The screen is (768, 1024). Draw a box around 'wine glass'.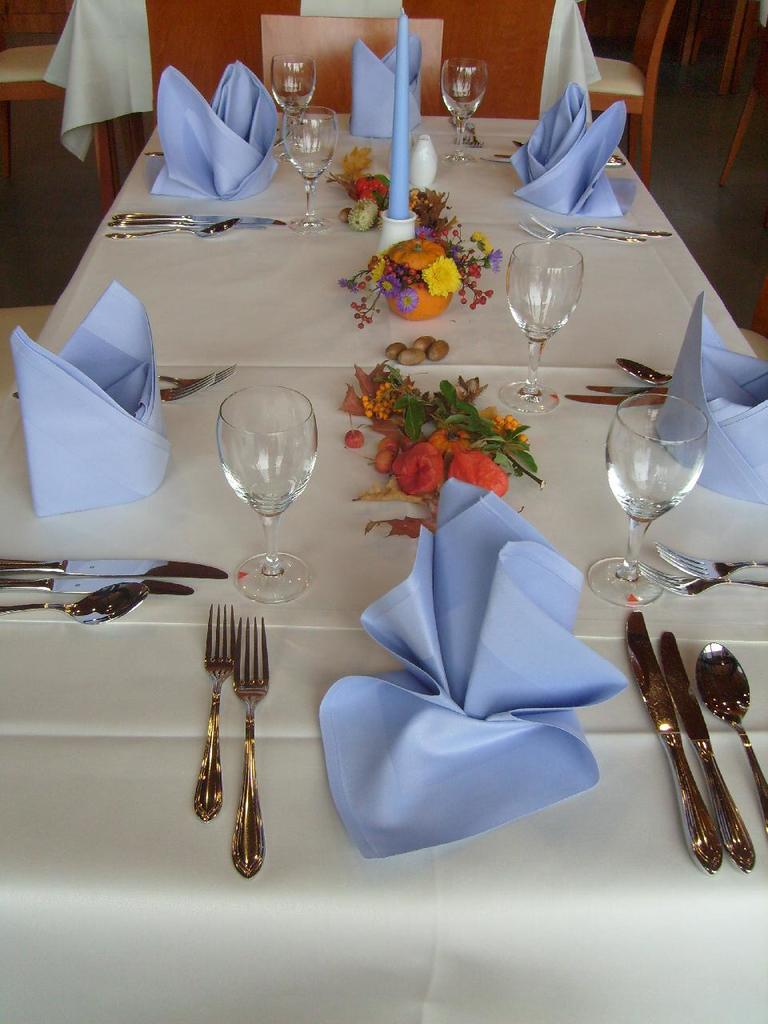
select_region(218, 386, 317, 600).
